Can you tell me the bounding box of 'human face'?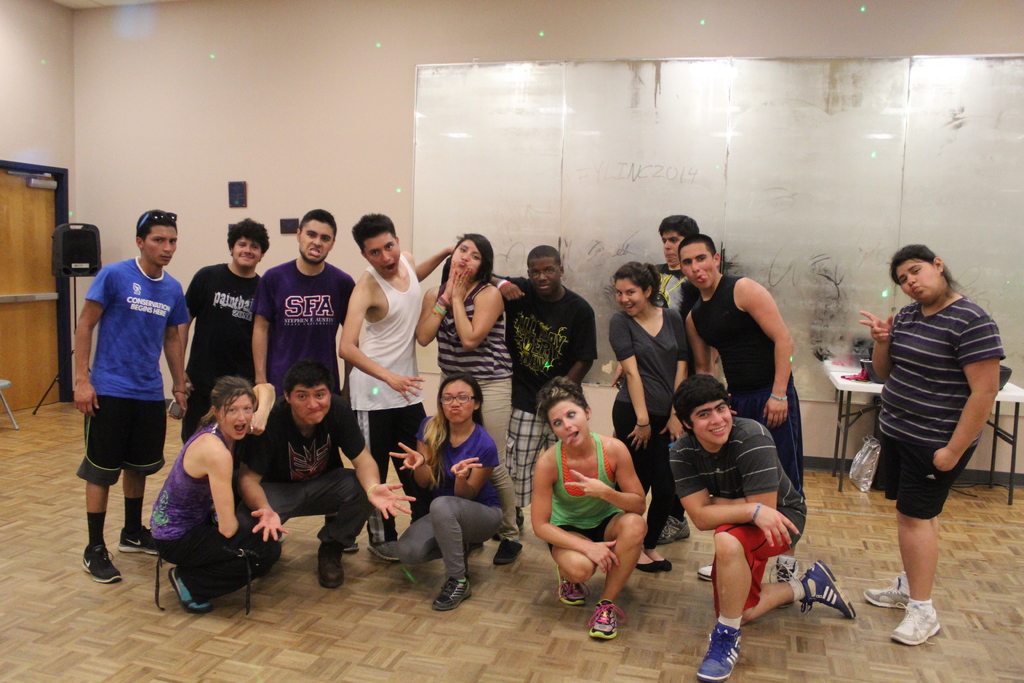
BBox(454, 240, 483, 277).
